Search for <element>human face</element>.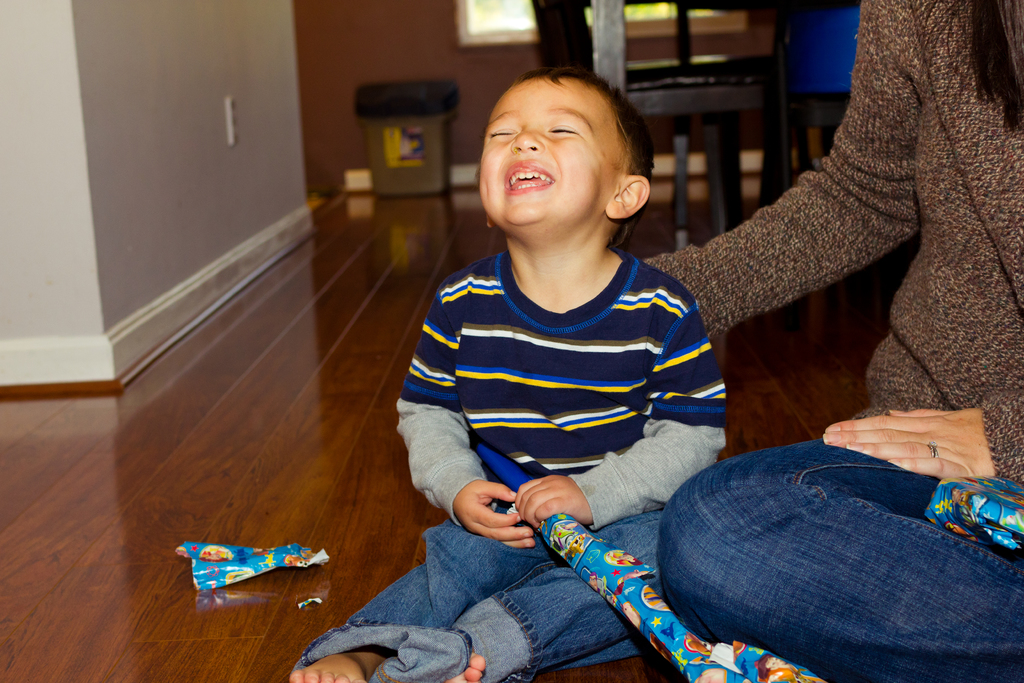
Found at {"left": 475, "top": 86, "right": 618, "bottom": 231}.
